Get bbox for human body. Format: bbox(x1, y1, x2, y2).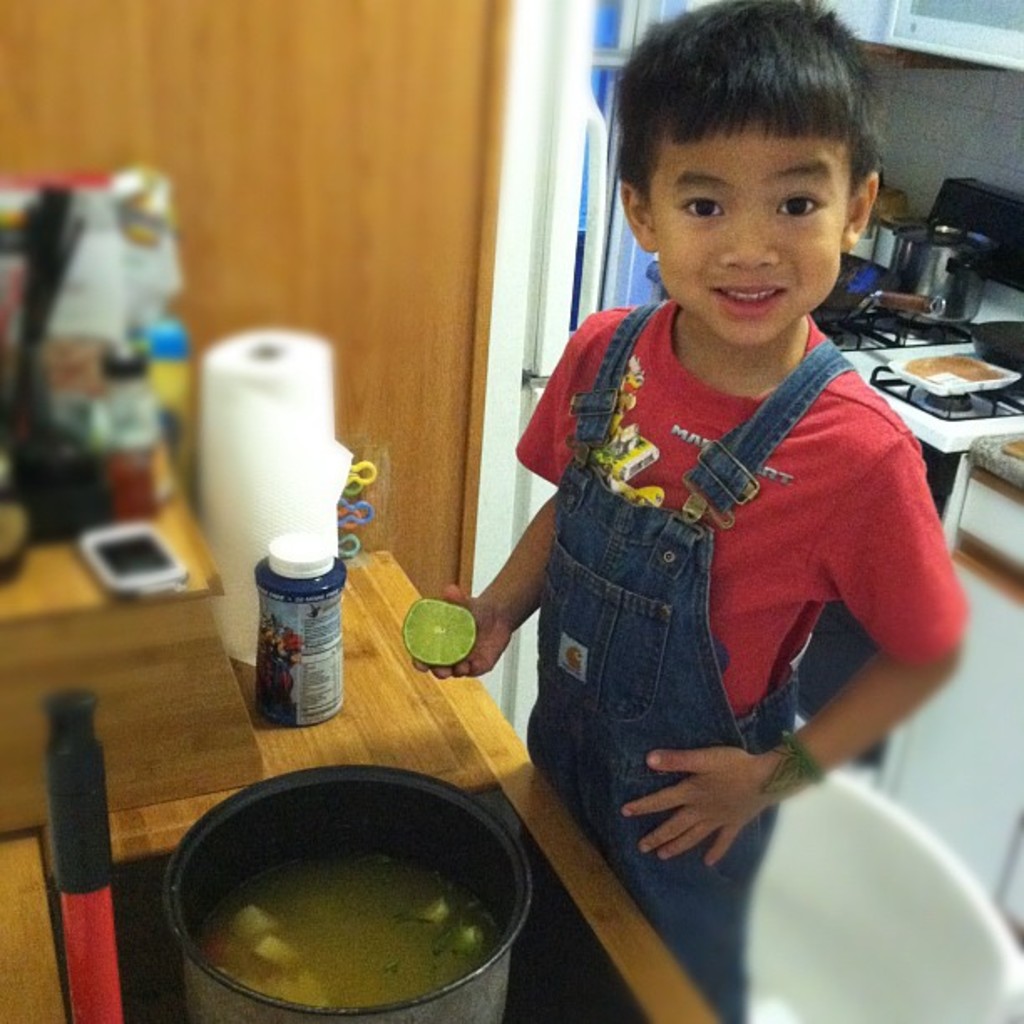
bbox(487, 5, 940, 1021).
